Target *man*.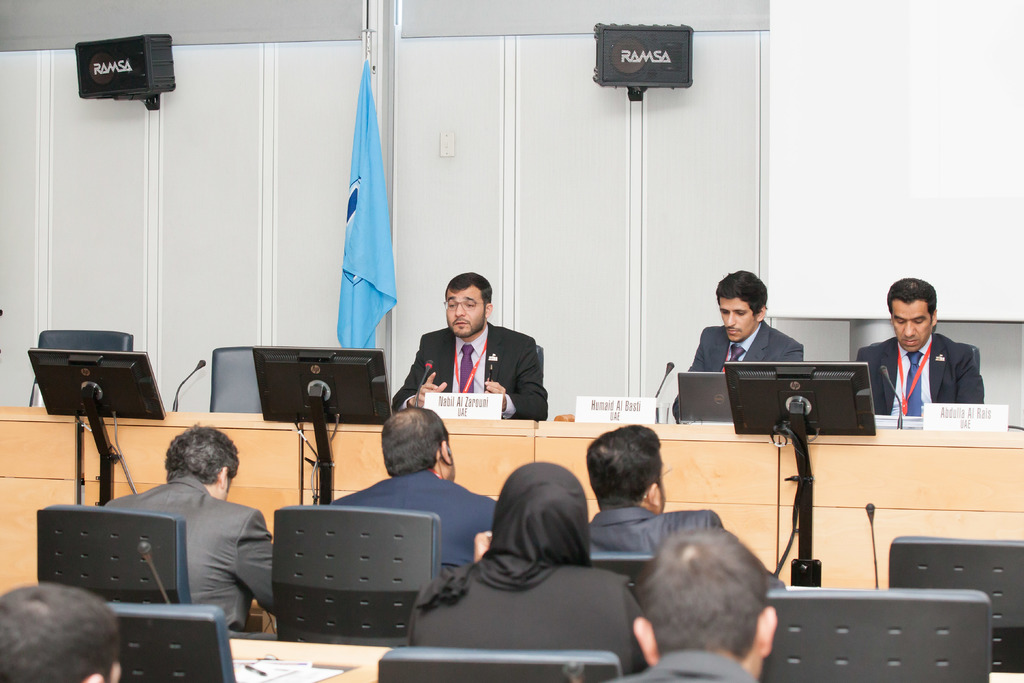
Target region: 589, 429, 761, 562.
